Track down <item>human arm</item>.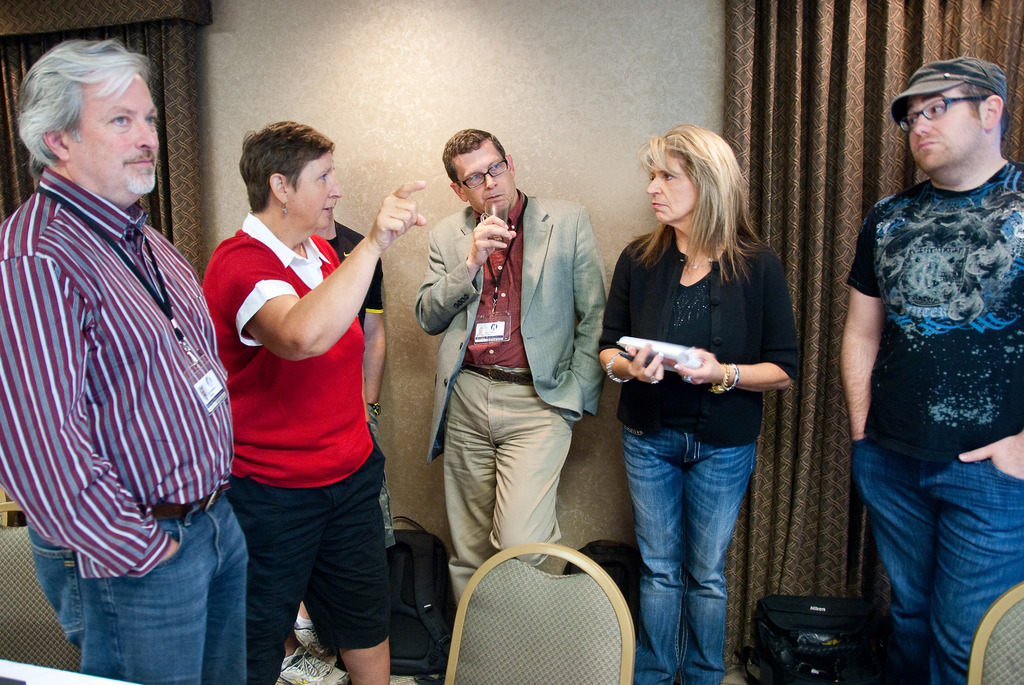
Tracked to l=0, t=244, r=178, b=562.
